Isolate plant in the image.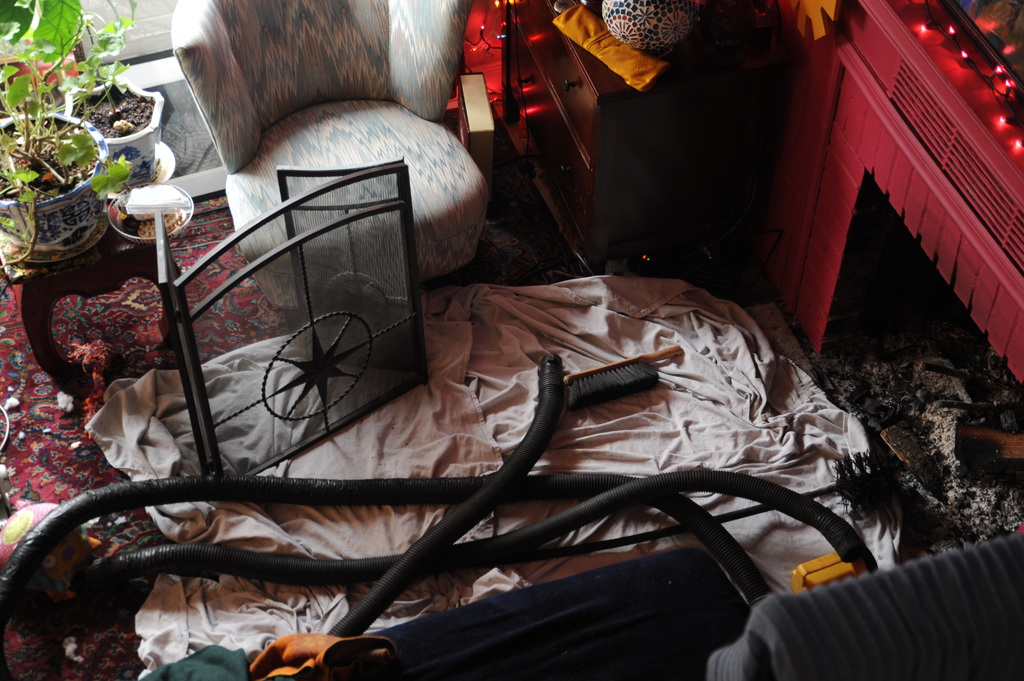
Isolated region: 0, 41, 137, 260.
